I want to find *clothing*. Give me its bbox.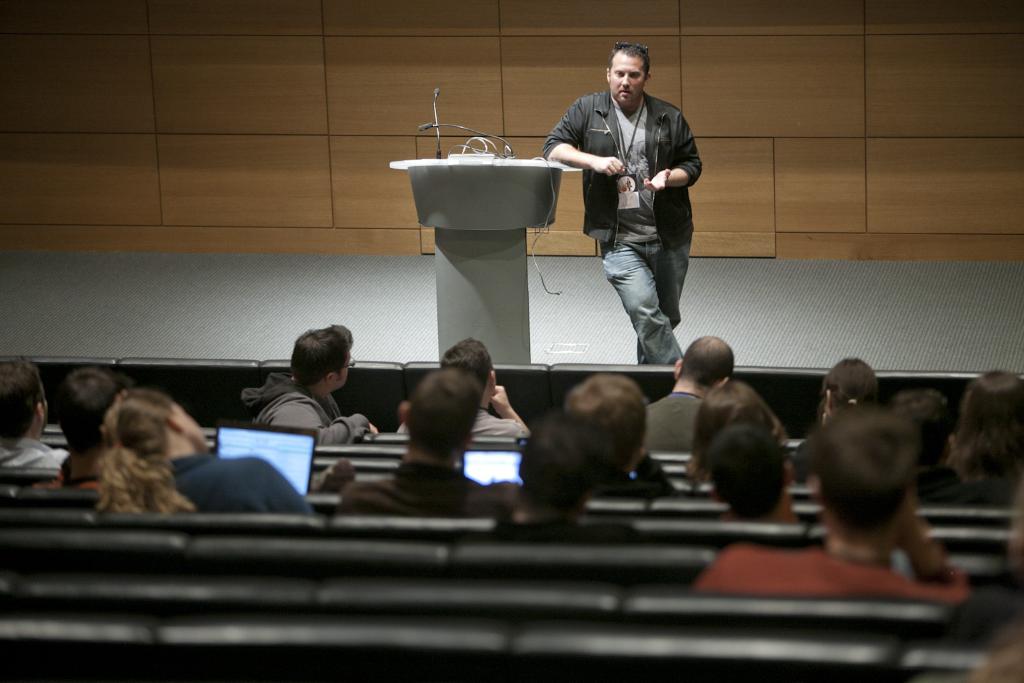
<box>397,406,533,444</box>.
